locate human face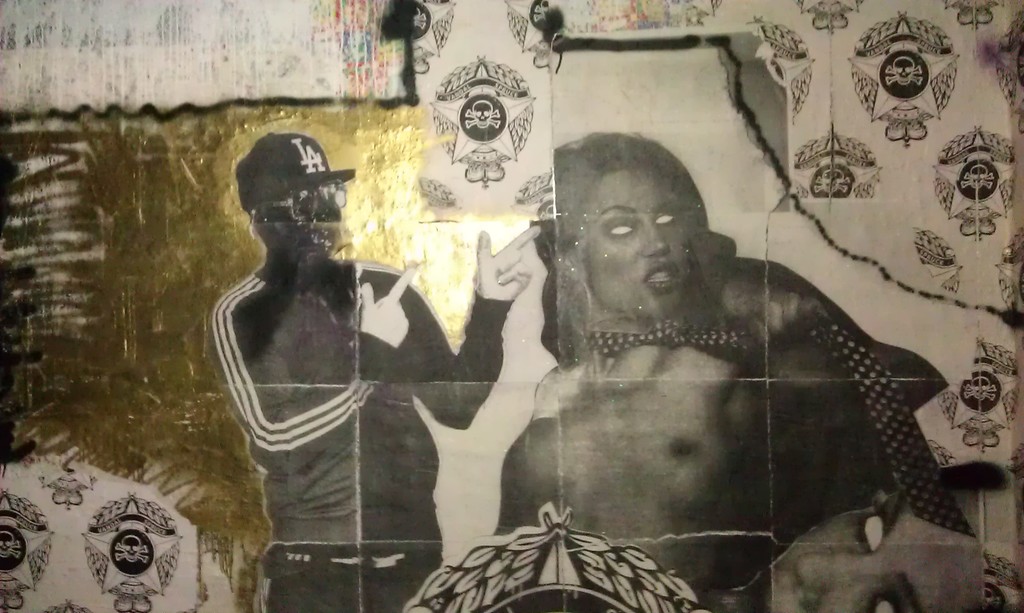
left=726, top=491, right=991, bottom=612
